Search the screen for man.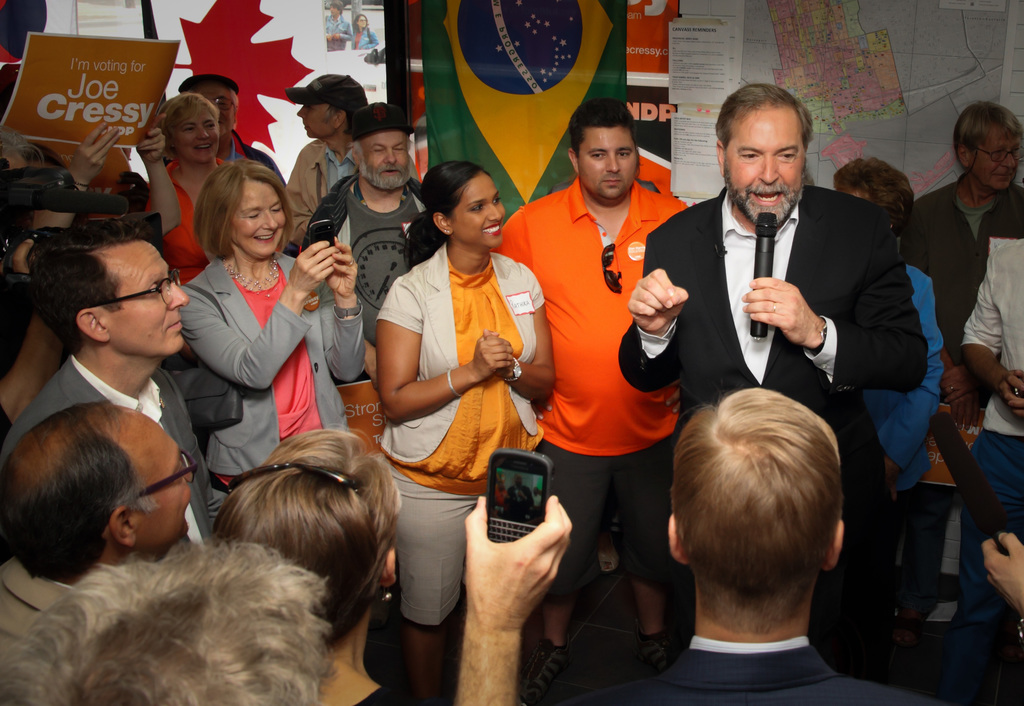
Found at 614/83/927/675.
